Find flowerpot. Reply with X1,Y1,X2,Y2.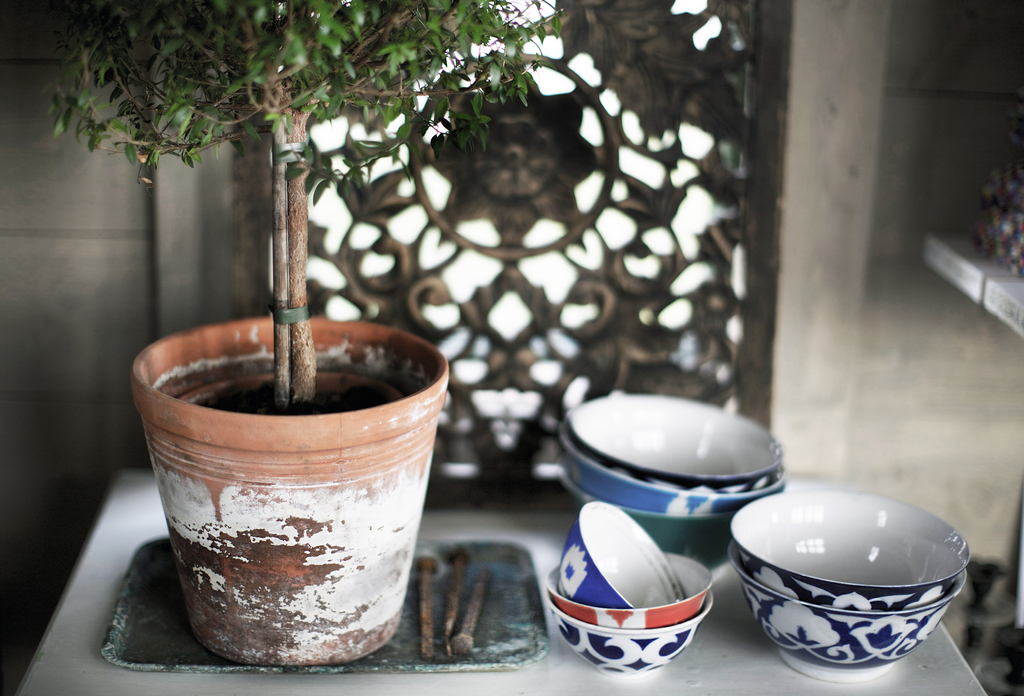
133,322,446,692.
